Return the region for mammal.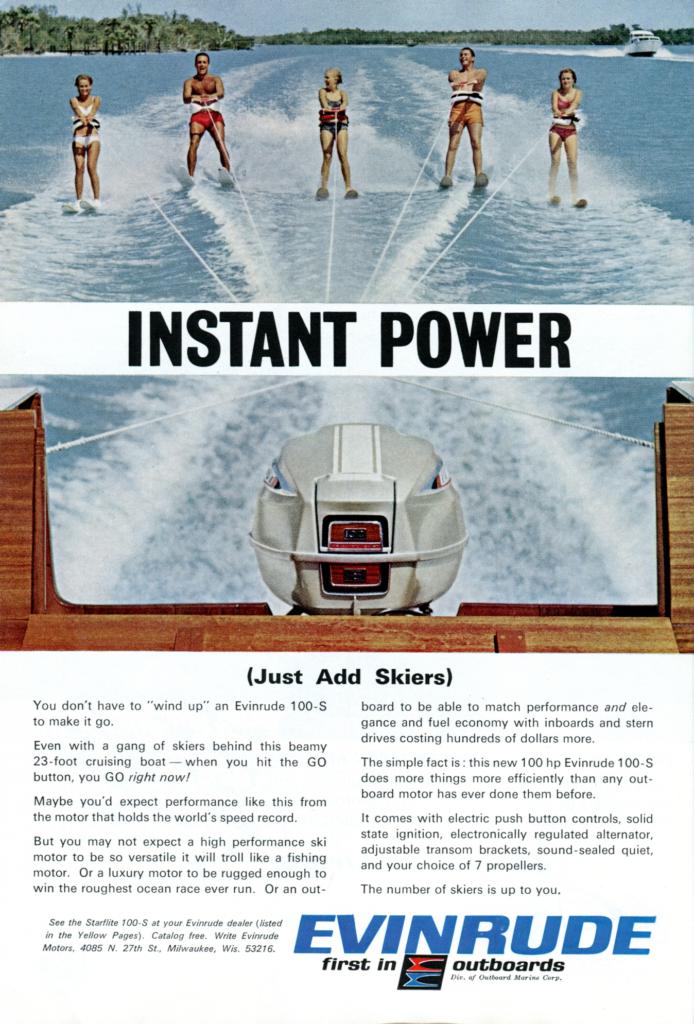
(left=318, top=65, right=359, bottom=201).
